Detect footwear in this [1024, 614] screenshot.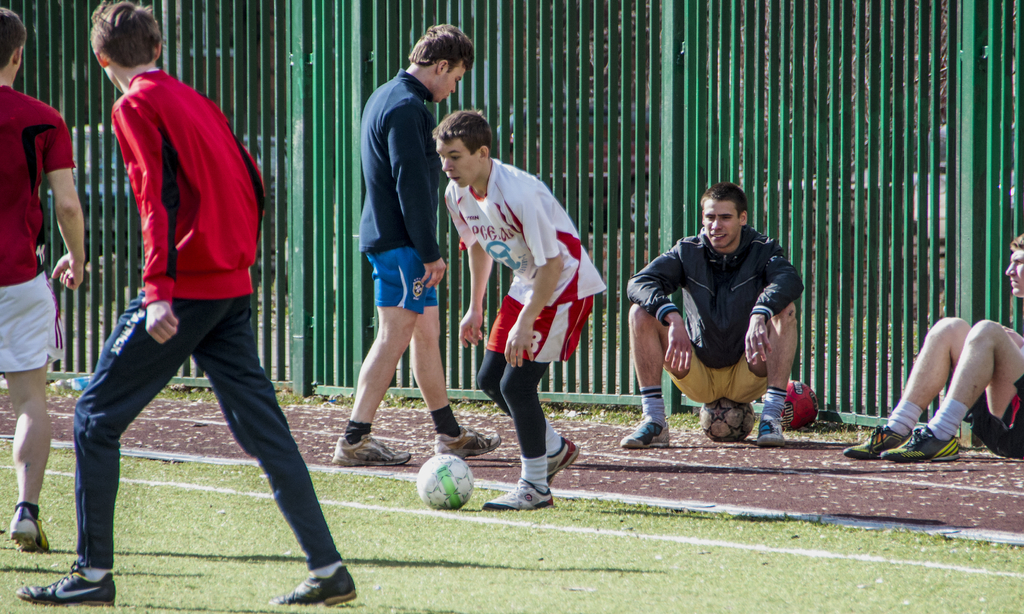
Detection: 14,562,118,608.
